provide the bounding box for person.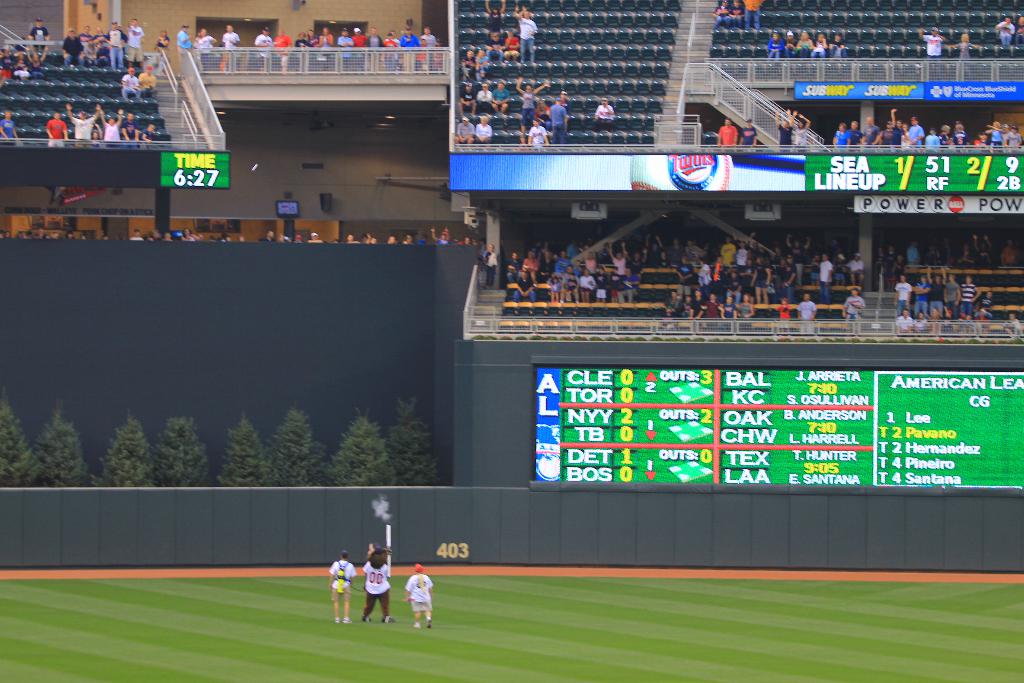
<box>988,15,1013,47</box>.
